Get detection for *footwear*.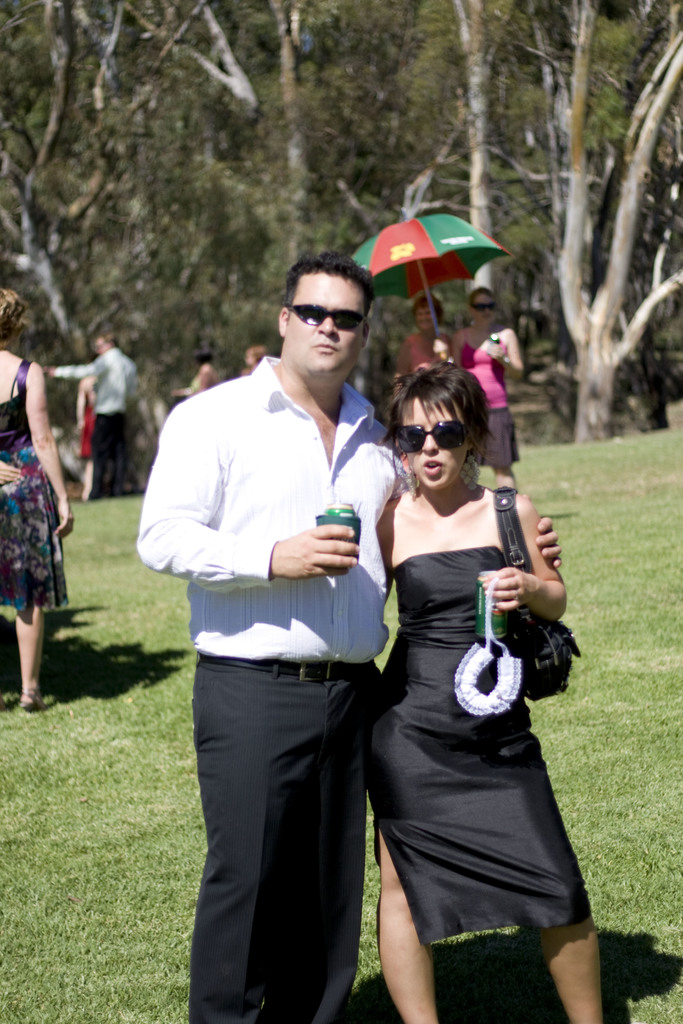
Detection: bbox=(22, 693, 41, 710).
